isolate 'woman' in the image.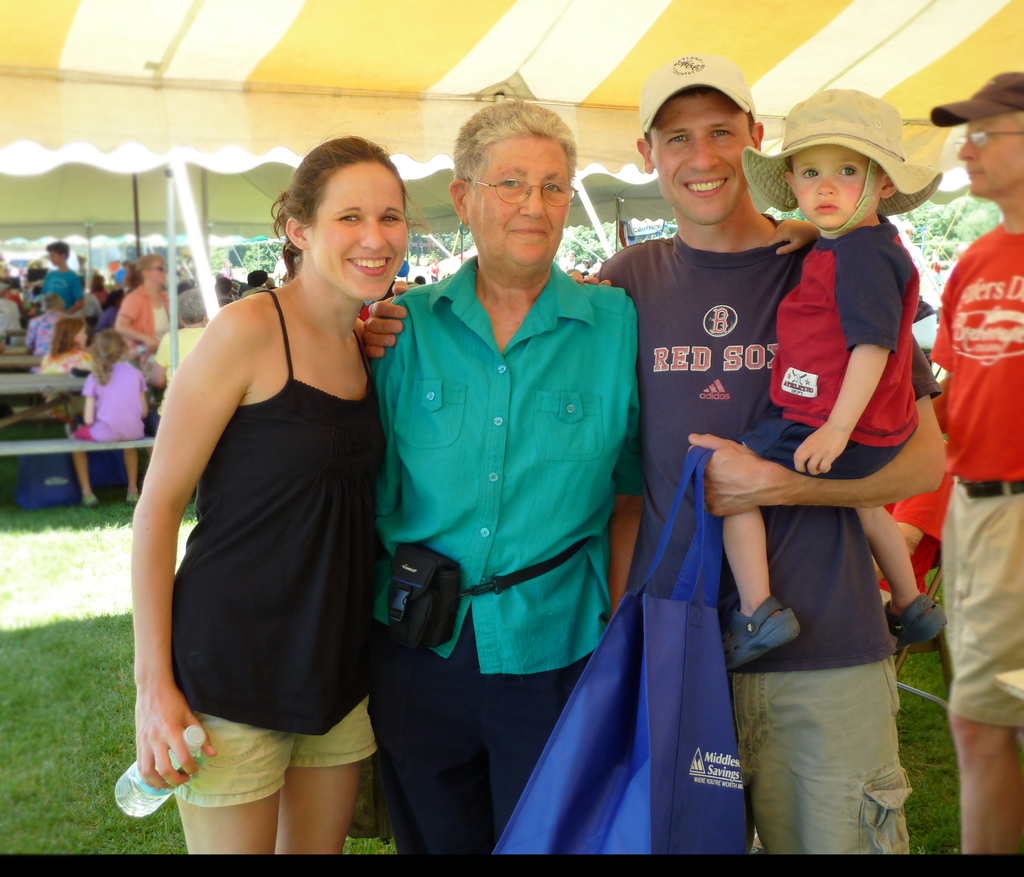
Isolated region: bbox=[150, 289, 205, 453].
